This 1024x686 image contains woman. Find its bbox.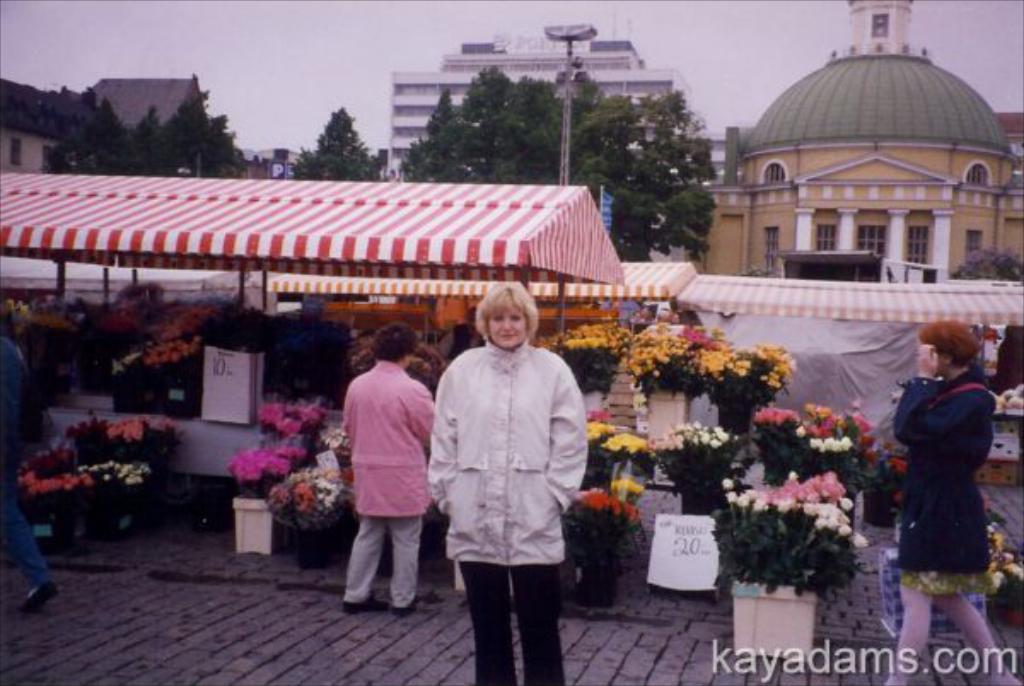
detection(881, 290, 1012, 659).
